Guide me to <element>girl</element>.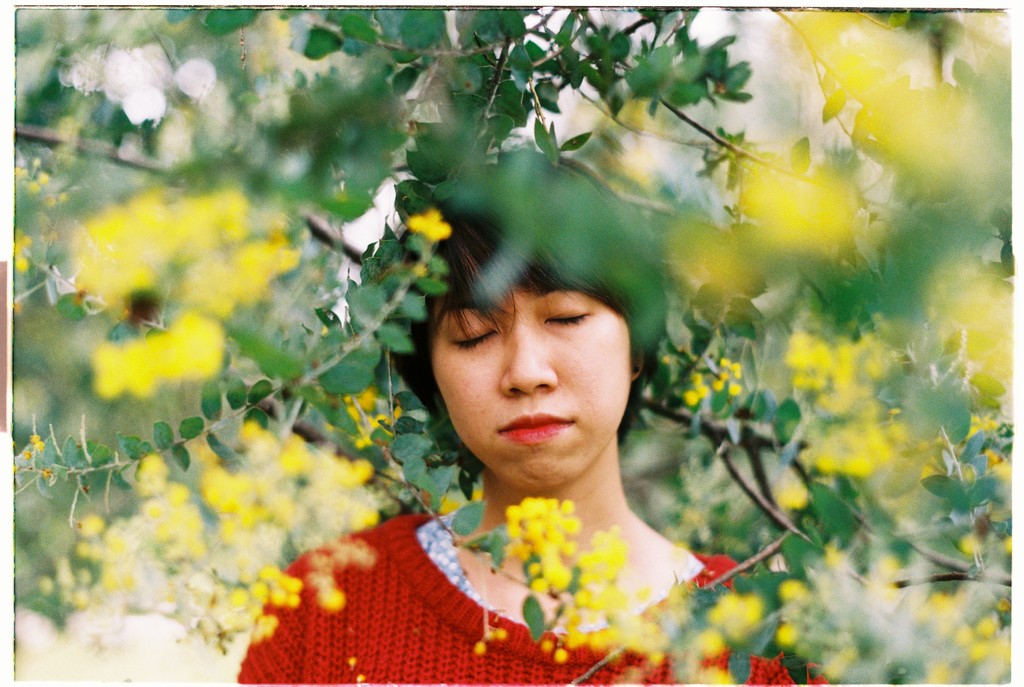
Guidance: [x1=231, y1=145, x2=833, y2=686].
